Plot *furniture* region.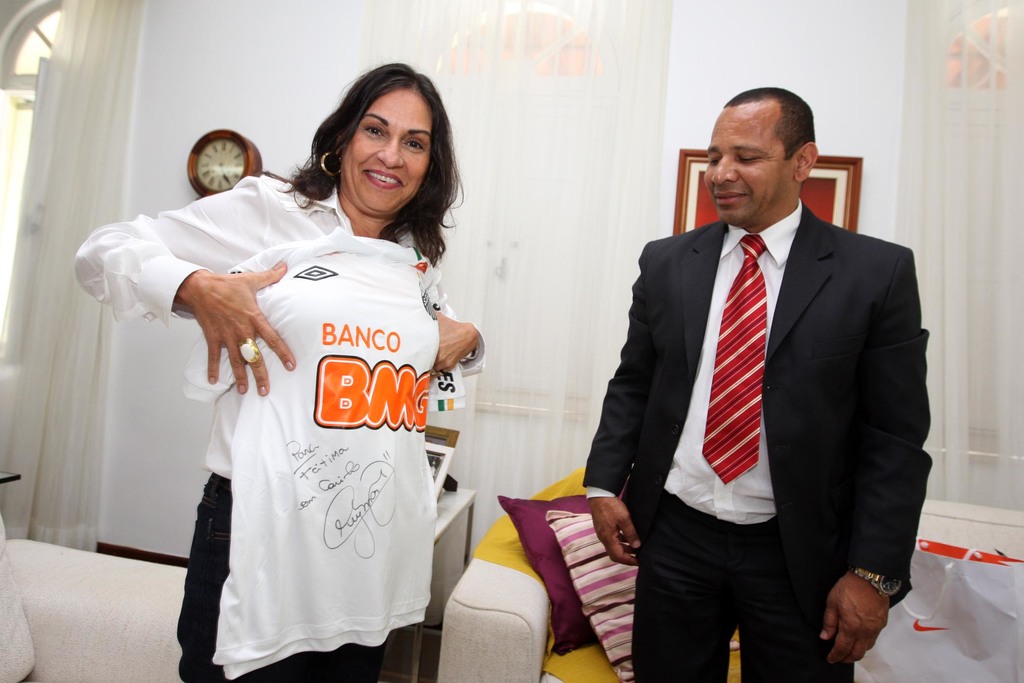
Plotted at {"left": 406, "top": 481, "right": 481, "bottom": 682}.
